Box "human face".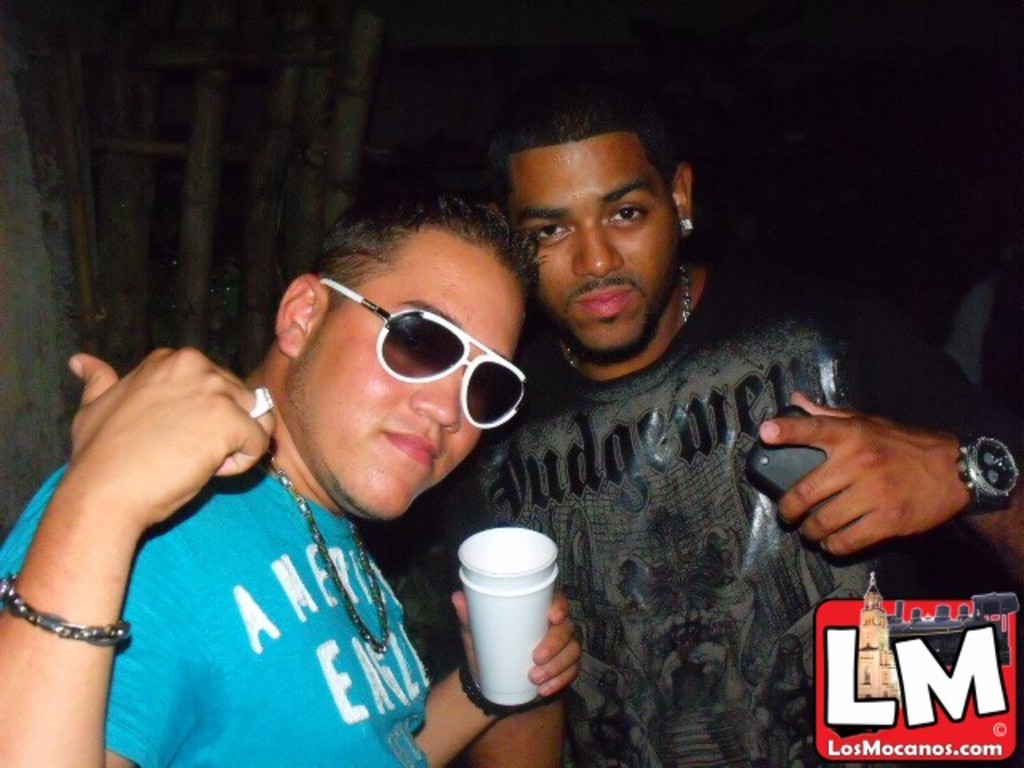
BBox(509, 128, 683, 358).
